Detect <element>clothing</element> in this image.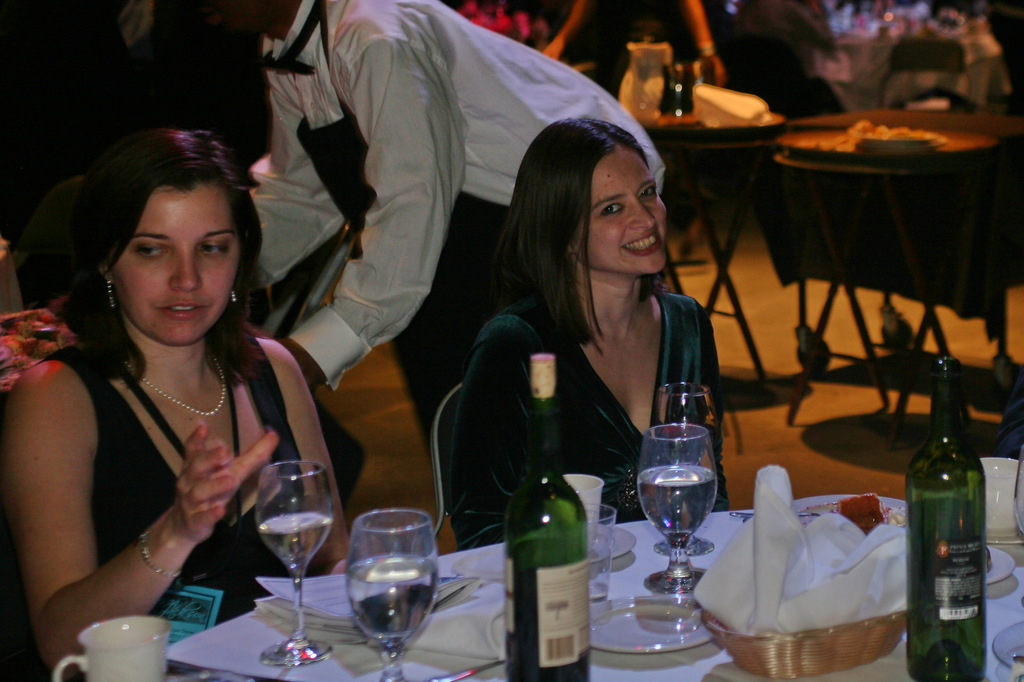
Detection: (17,286,300,634).
